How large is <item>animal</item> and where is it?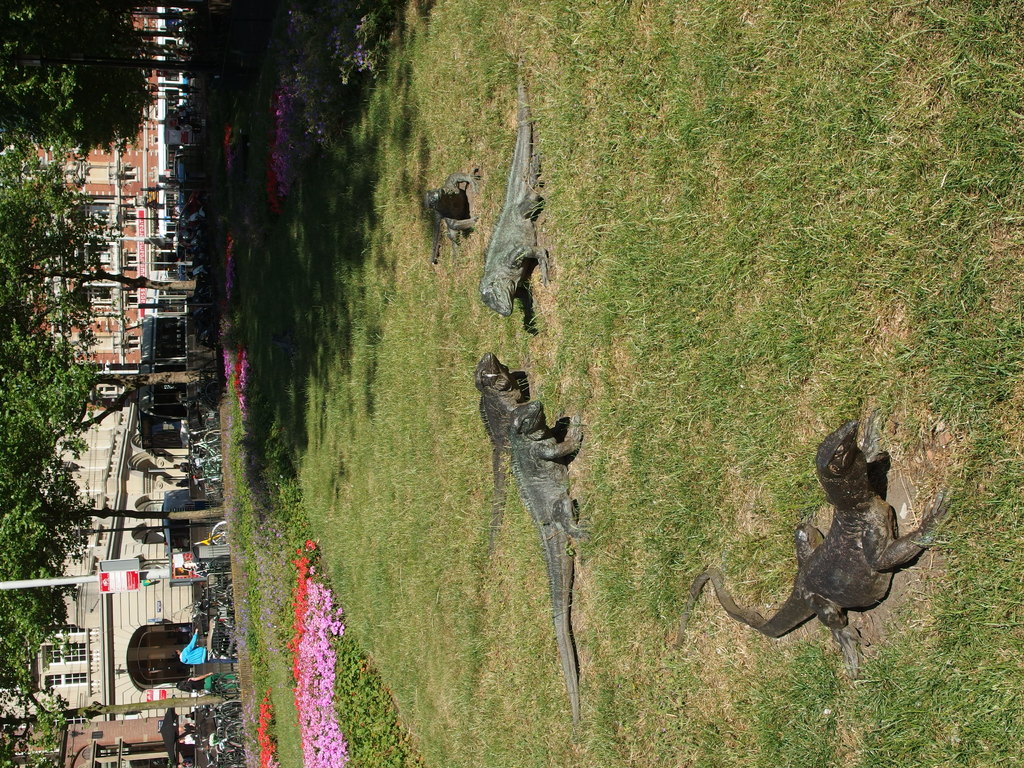
Bounding box: 429,180,479,264.
